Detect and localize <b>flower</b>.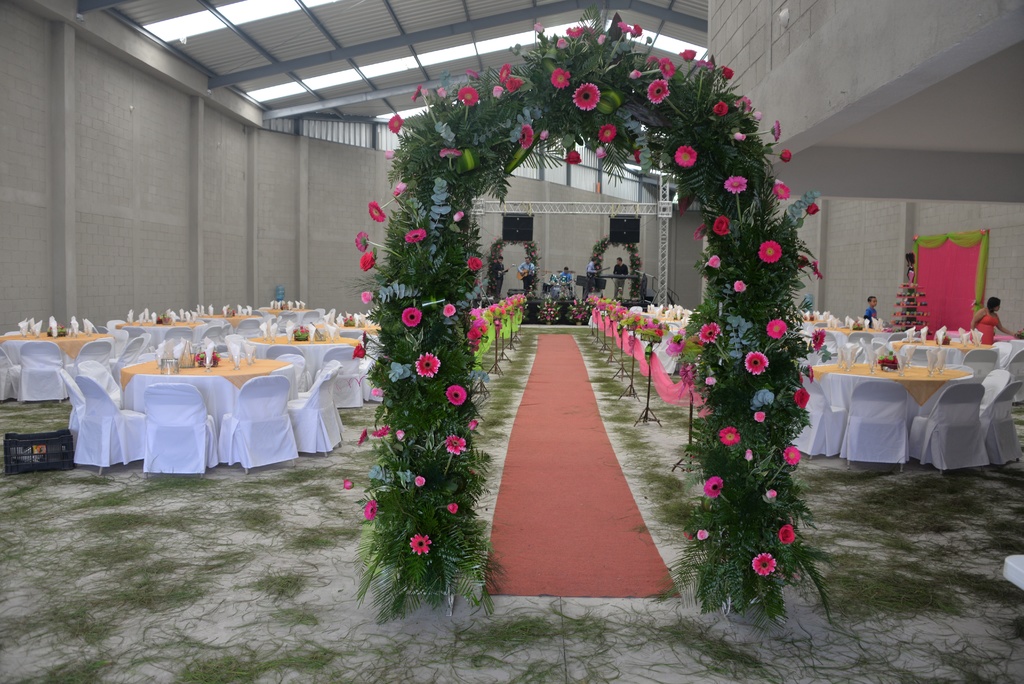
Localized at 447,503,457,517.
